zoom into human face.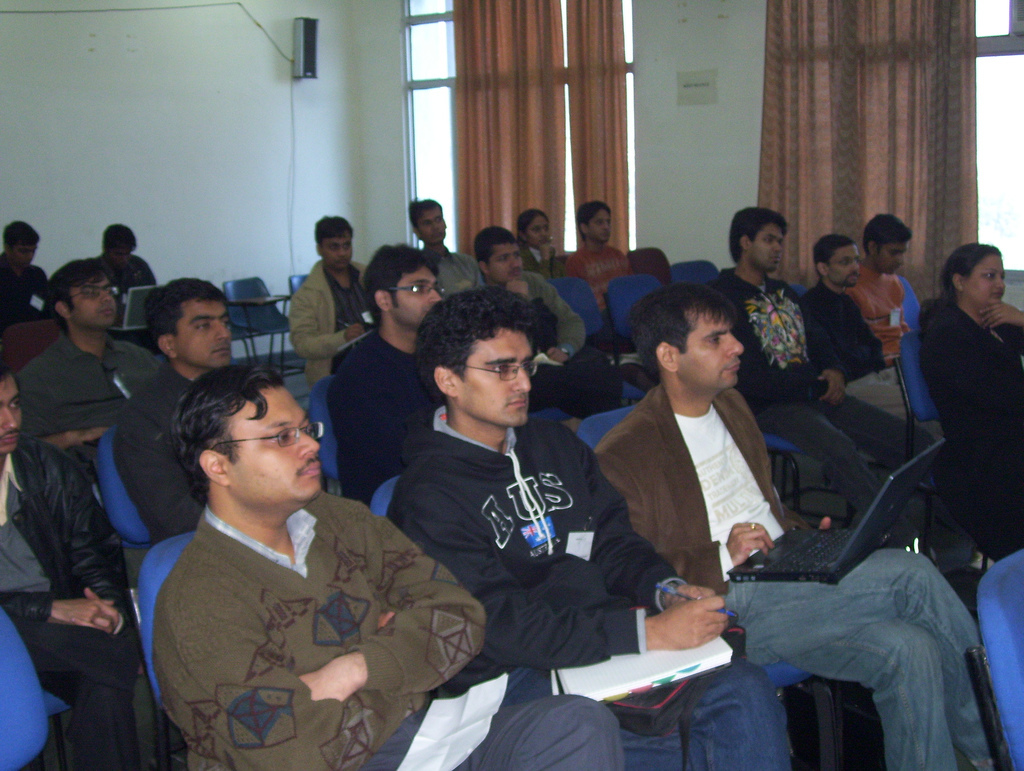
Zoom target: x1=968, y1=255, x2=1007, y2=304.
